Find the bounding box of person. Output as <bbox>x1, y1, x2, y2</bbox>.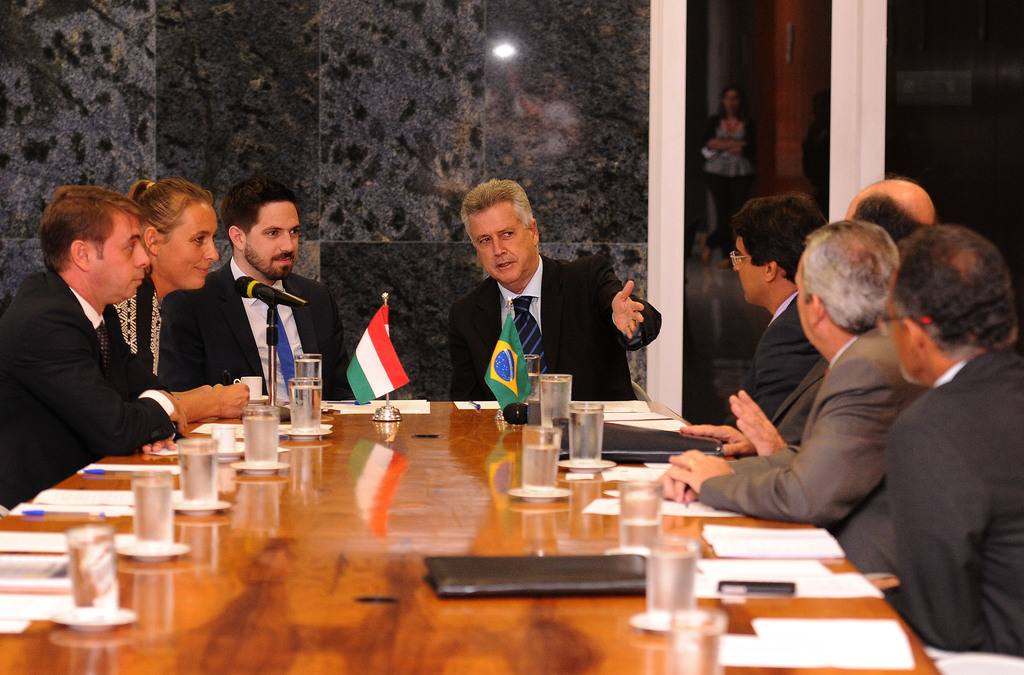
<bbox>679, 181, 936, 460</bbox>.
